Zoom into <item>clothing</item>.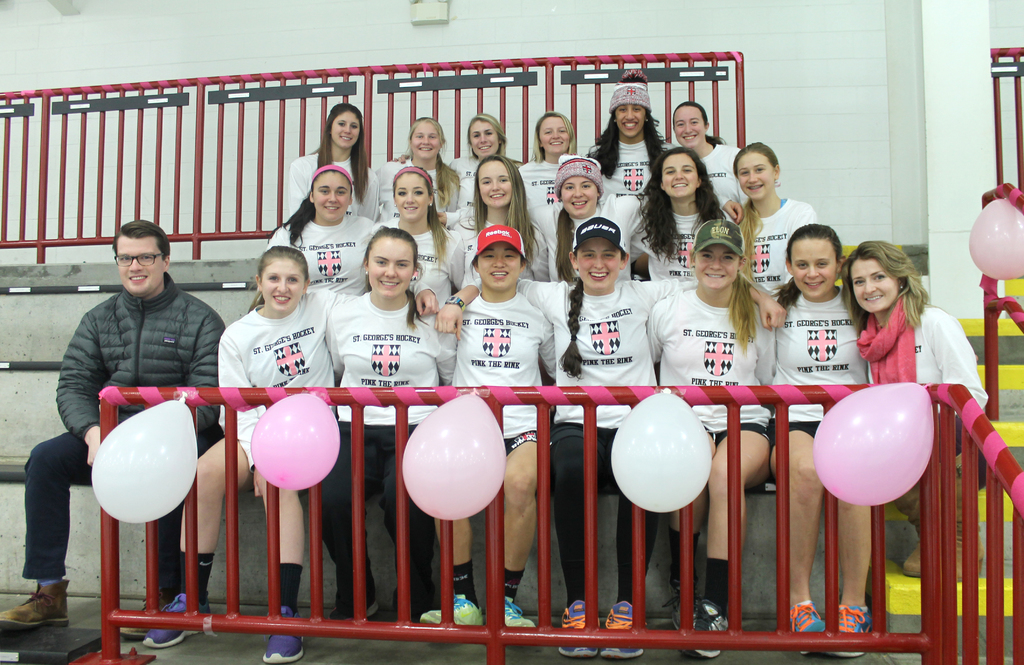
Zoom target: {"x1": 442, "y1": 152, "x2": 497, "y2": 225}.
